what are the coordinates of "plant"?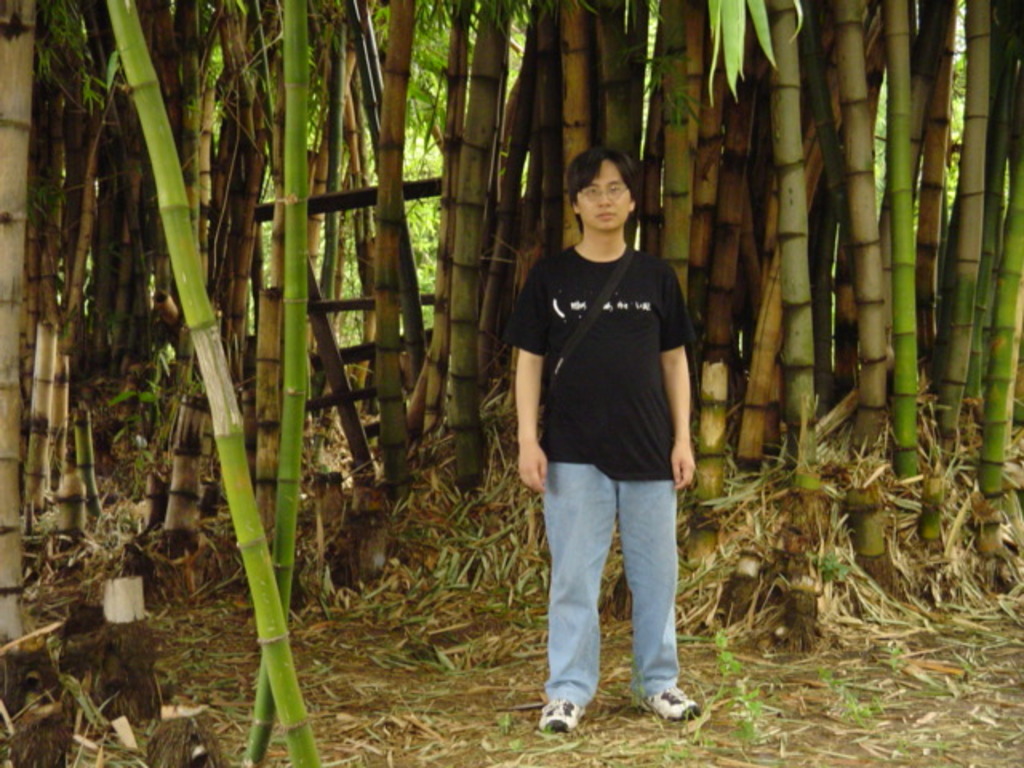
432, 533, 488, 587.
